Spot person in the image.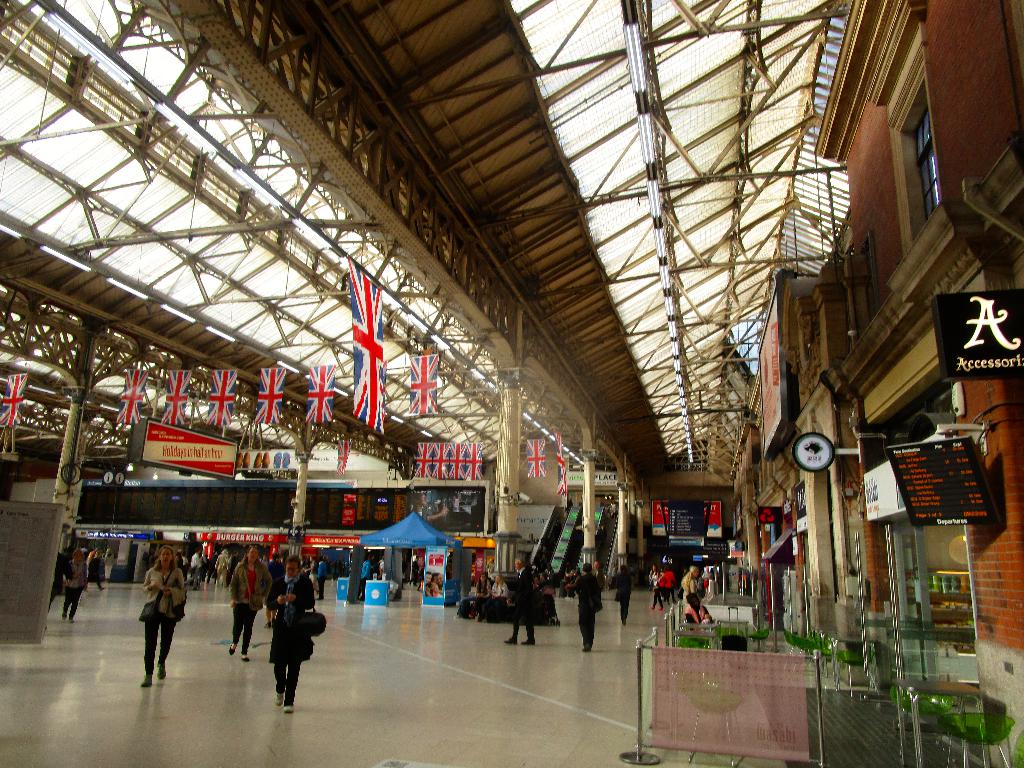
person found at <region>485, 570, 510, 623</region>.
